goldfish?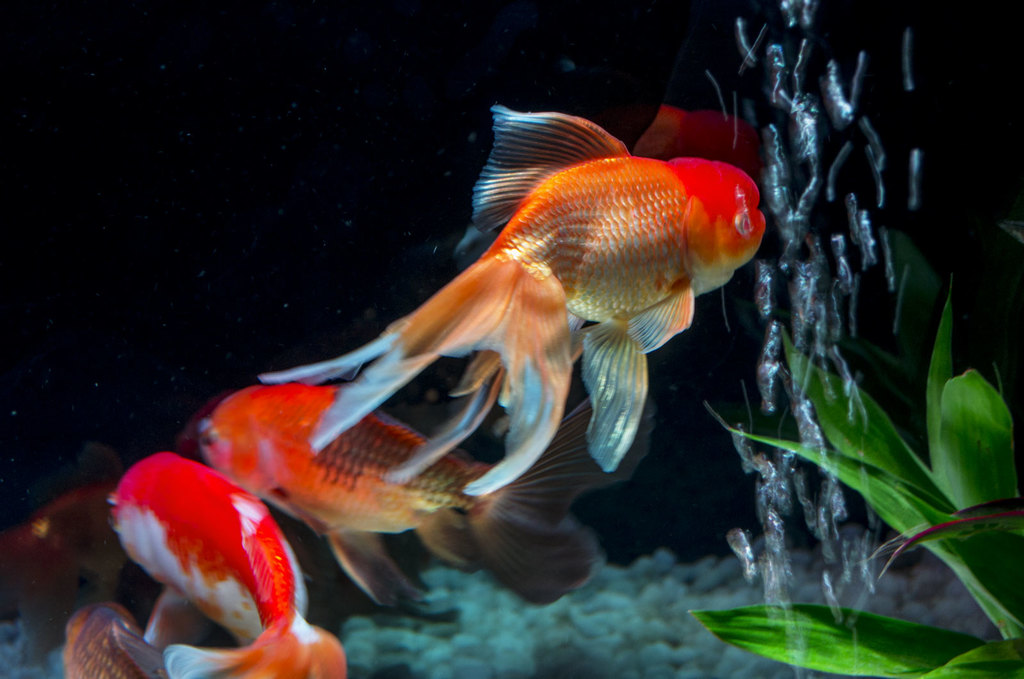
(90, 444, 324, 678)
